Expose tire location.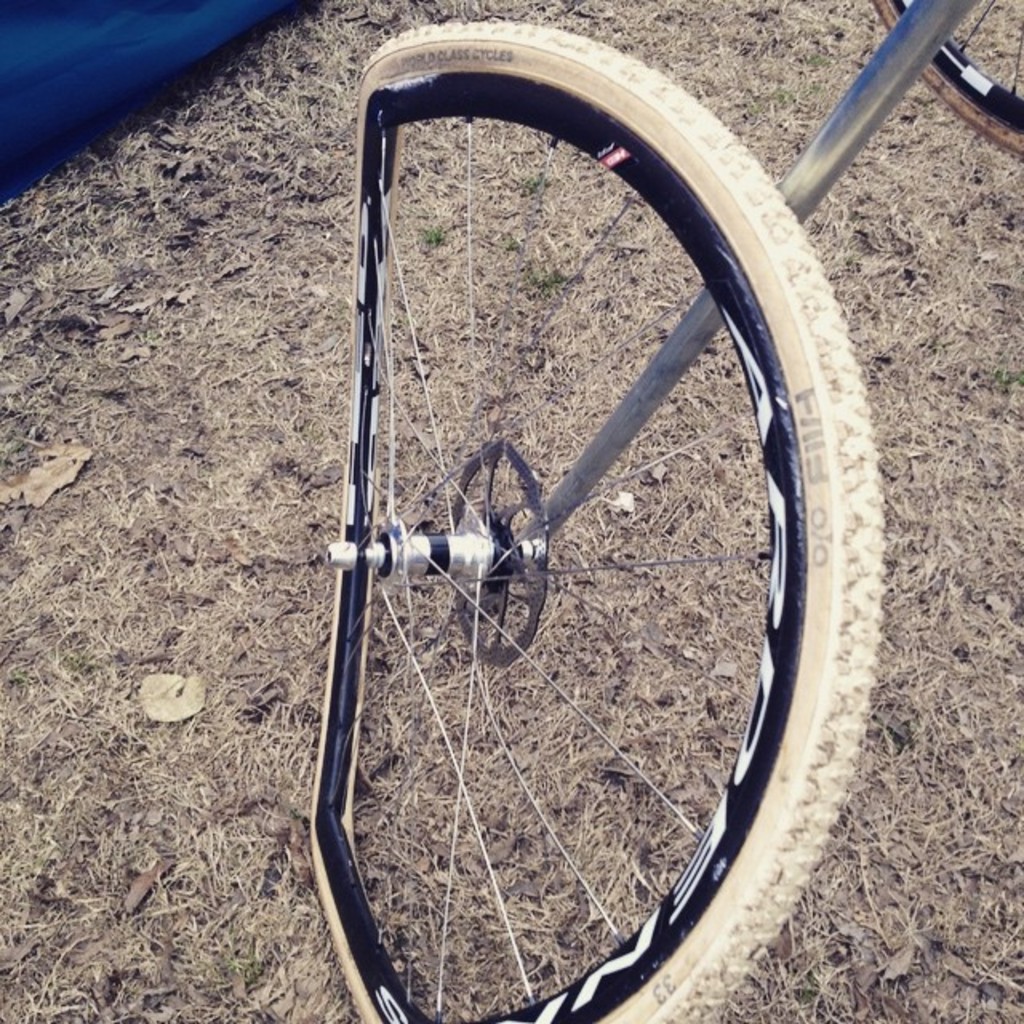
Exposed at box=[306, 21, 891, 1022].
